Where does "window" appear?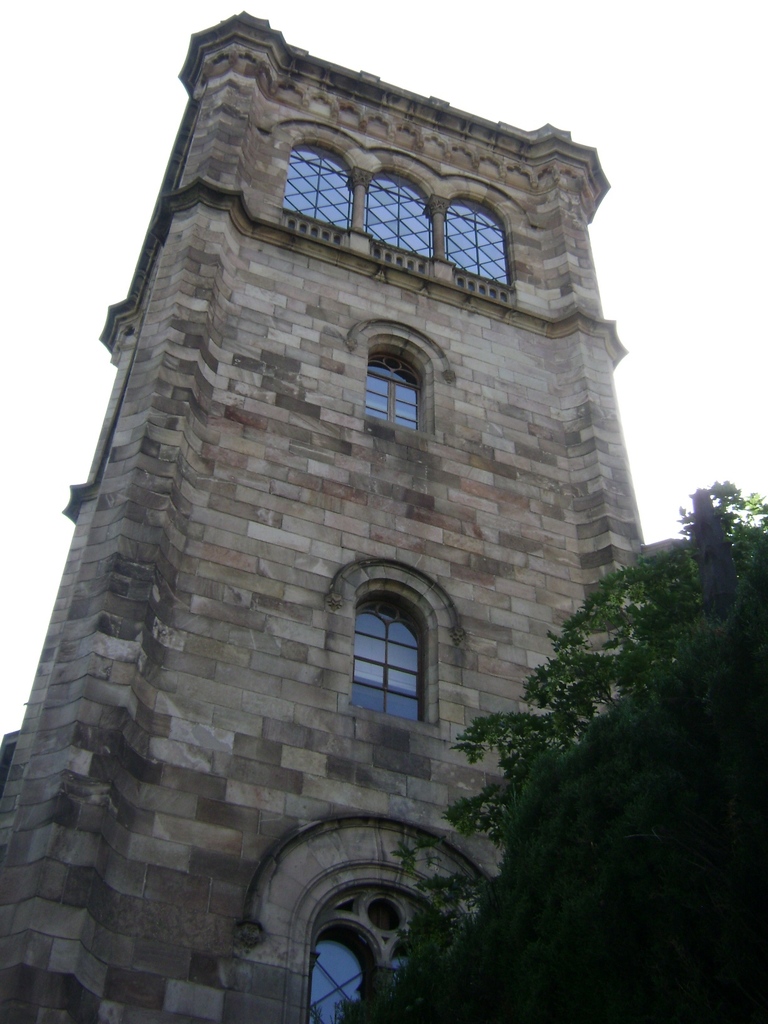
Appears at (x1=294, y1=136, x2=515, y2=300).
